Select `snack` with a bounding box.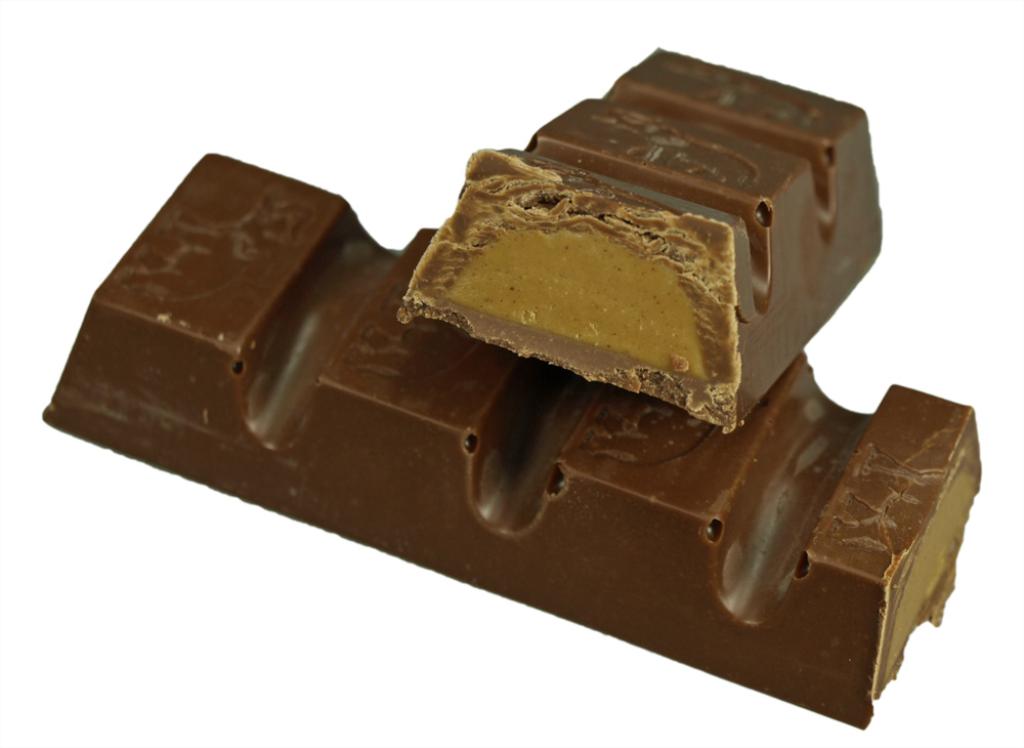
bbox(413, 78, 846, 424).
